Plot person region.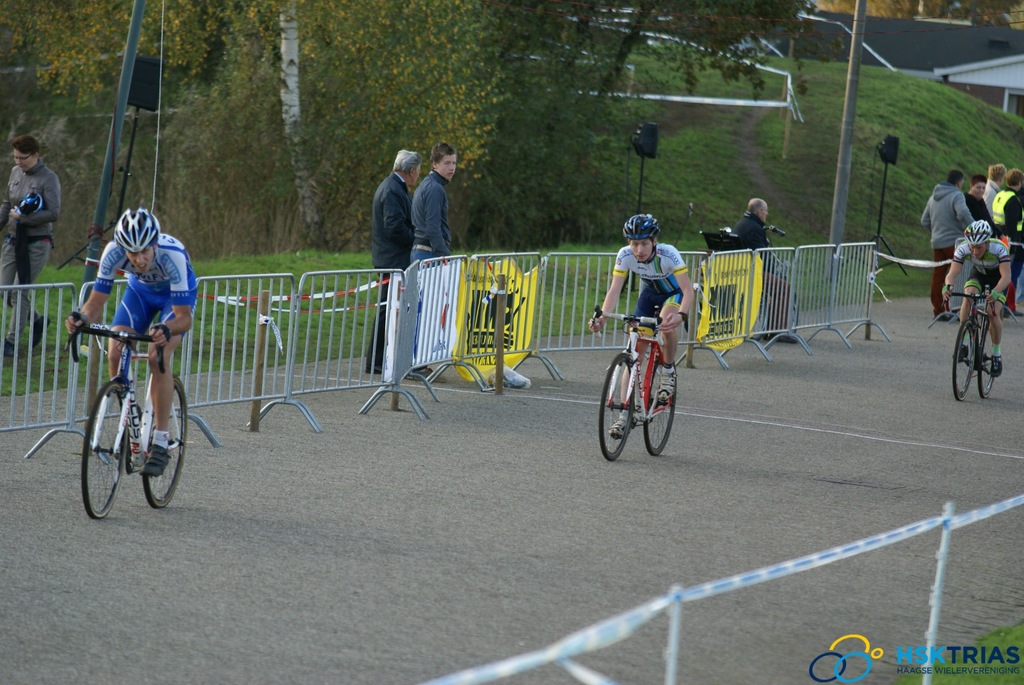
Plotted at crop(0, 136, 67, 359).
